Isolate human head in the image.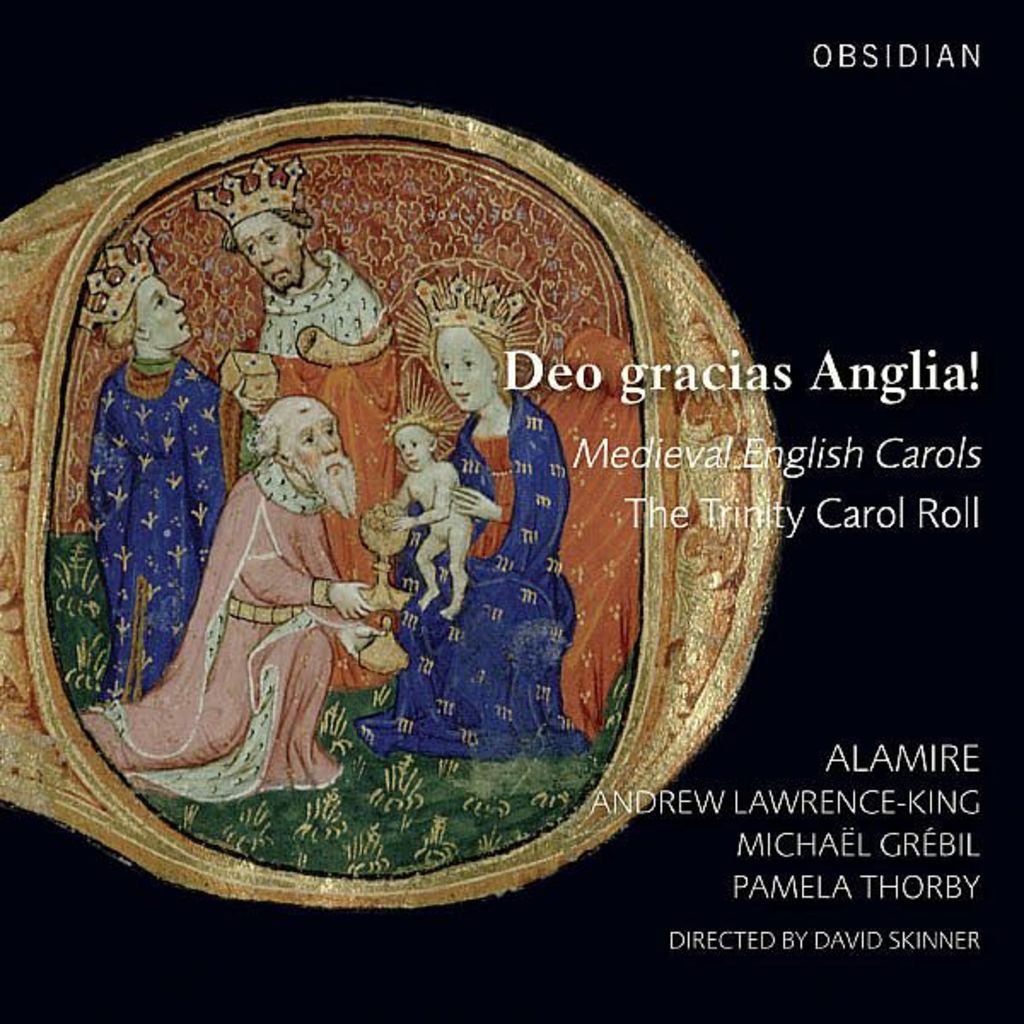
Isolated region: [left=234, top=205, right=305, bottom=300].
